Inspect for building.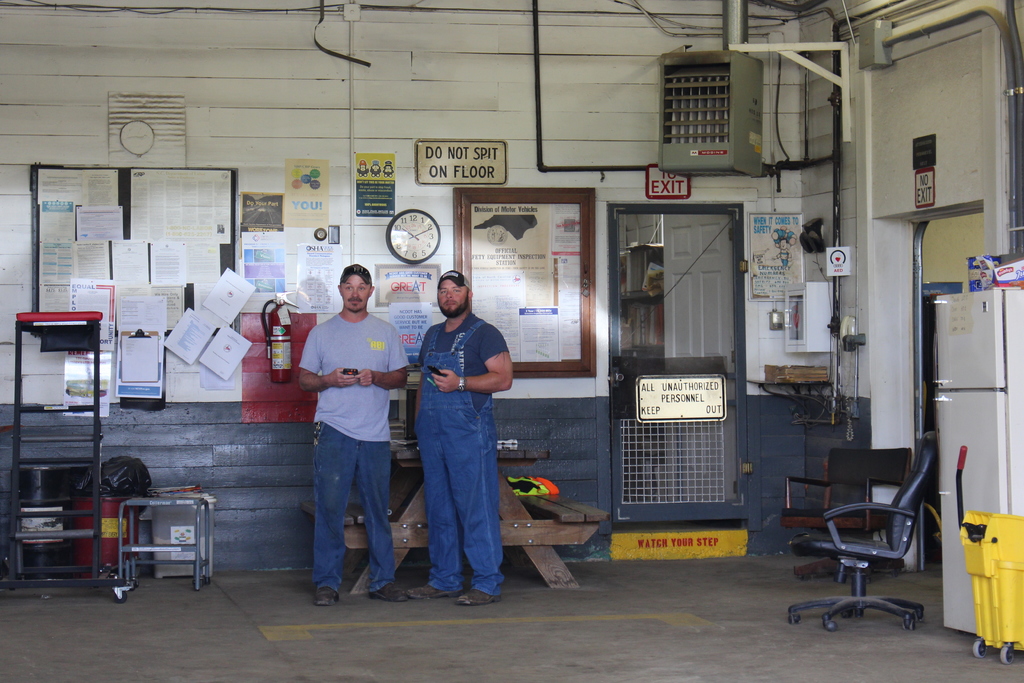
Inspection: Rect(0, 0, 1023, 682).
